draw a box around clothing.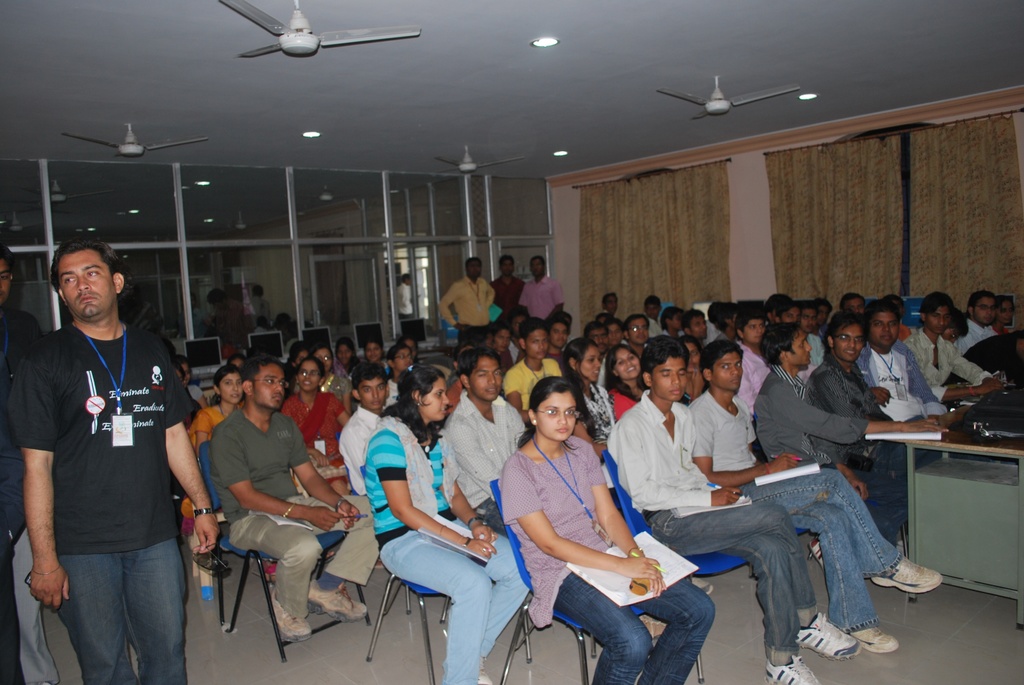
region(188, 402, 240, 544).
